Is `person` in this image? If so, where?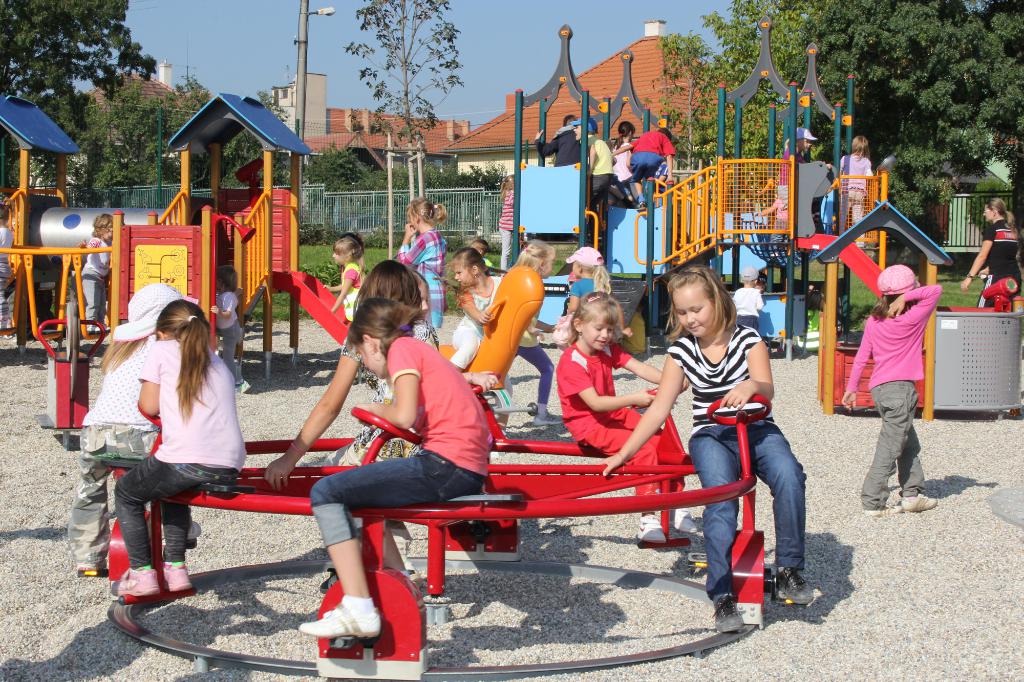
Yes, at {"left": 569, "top": 112, "right": 619, "bottom": 203}.
